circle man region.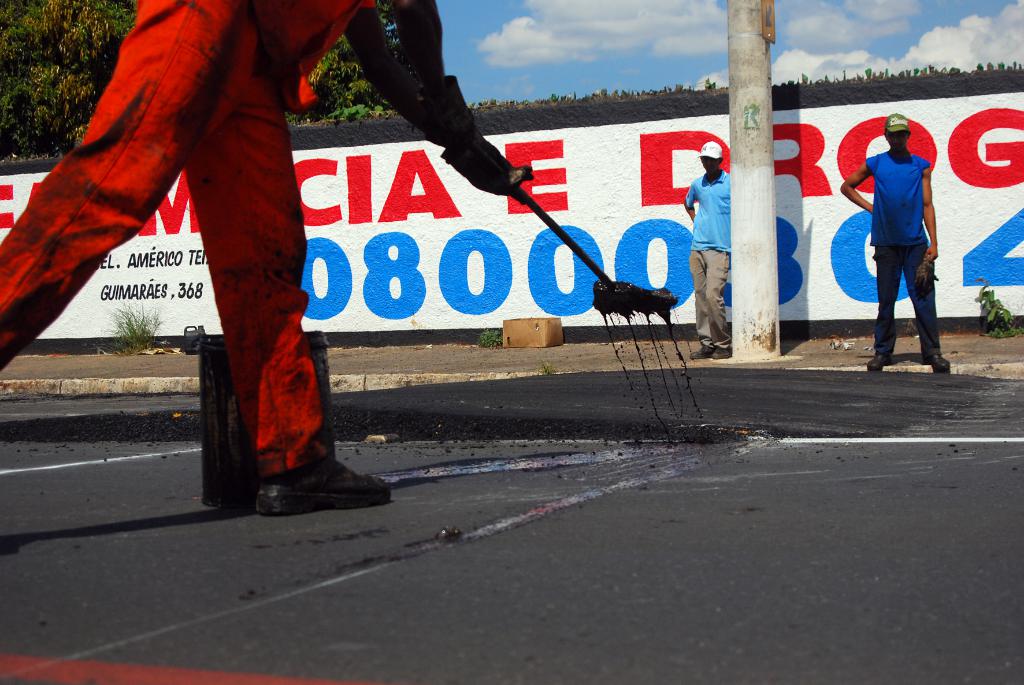
Region: (0,0,535,513).
